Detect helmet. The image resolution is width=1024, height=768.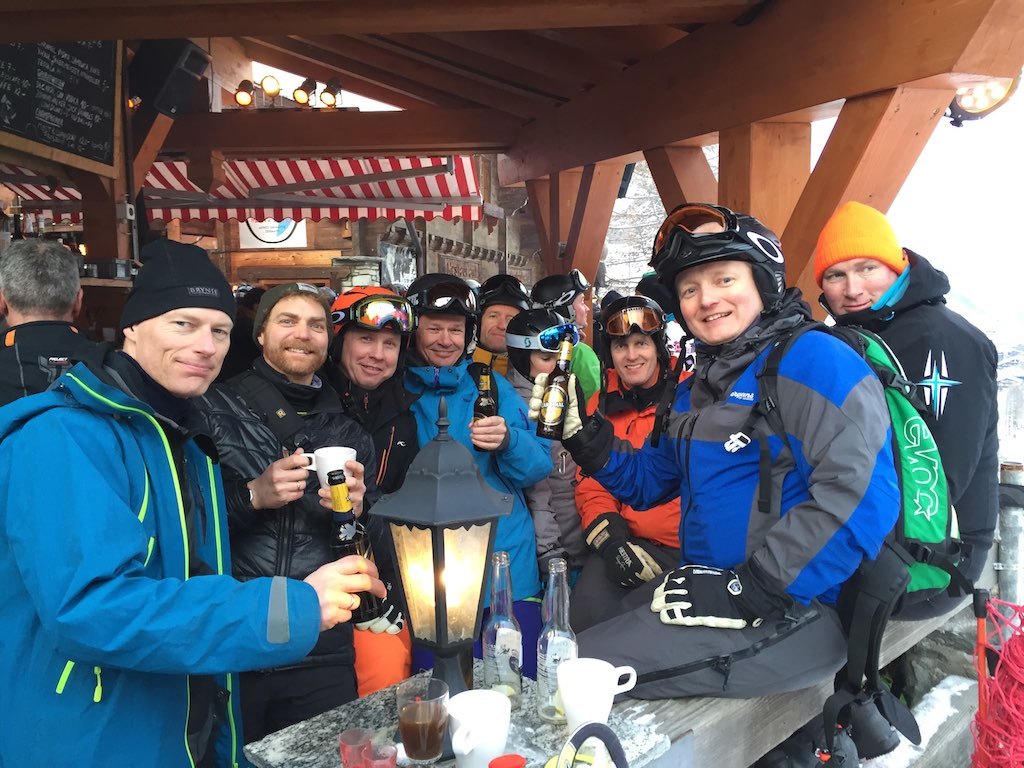
x1=528 y1=270 x2=594 y2=319.
